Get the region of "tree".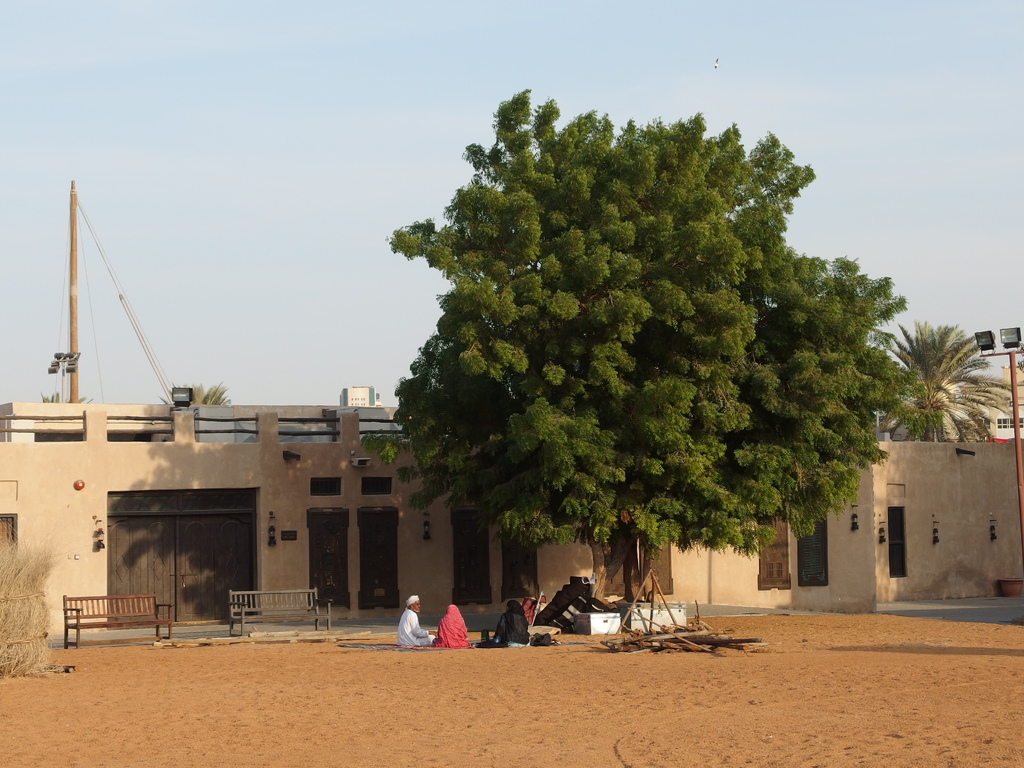
[876, 314, 1017, 446].
